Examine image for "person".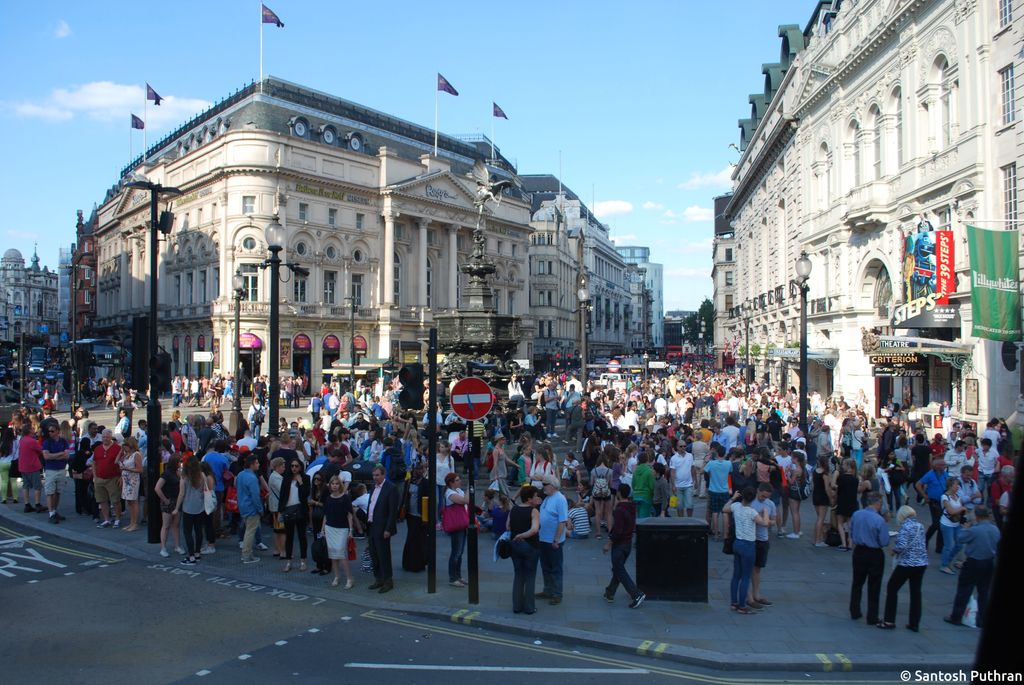
Examination result: [42,425,70,524].
